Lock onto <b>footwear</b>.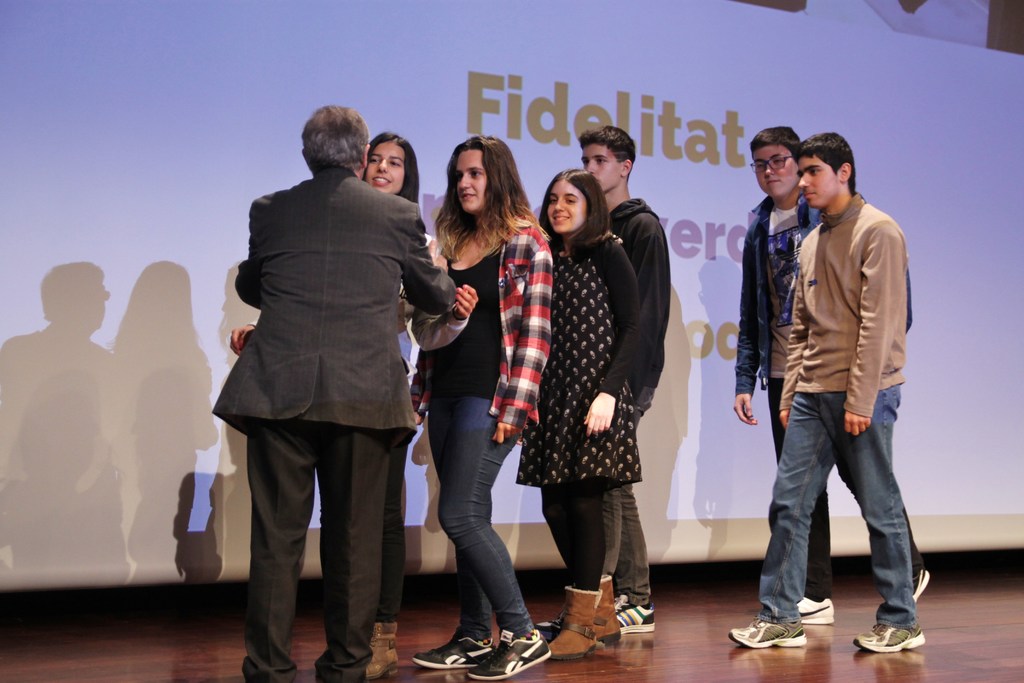
Locked: bbox=(368, 620, 397, 675).
